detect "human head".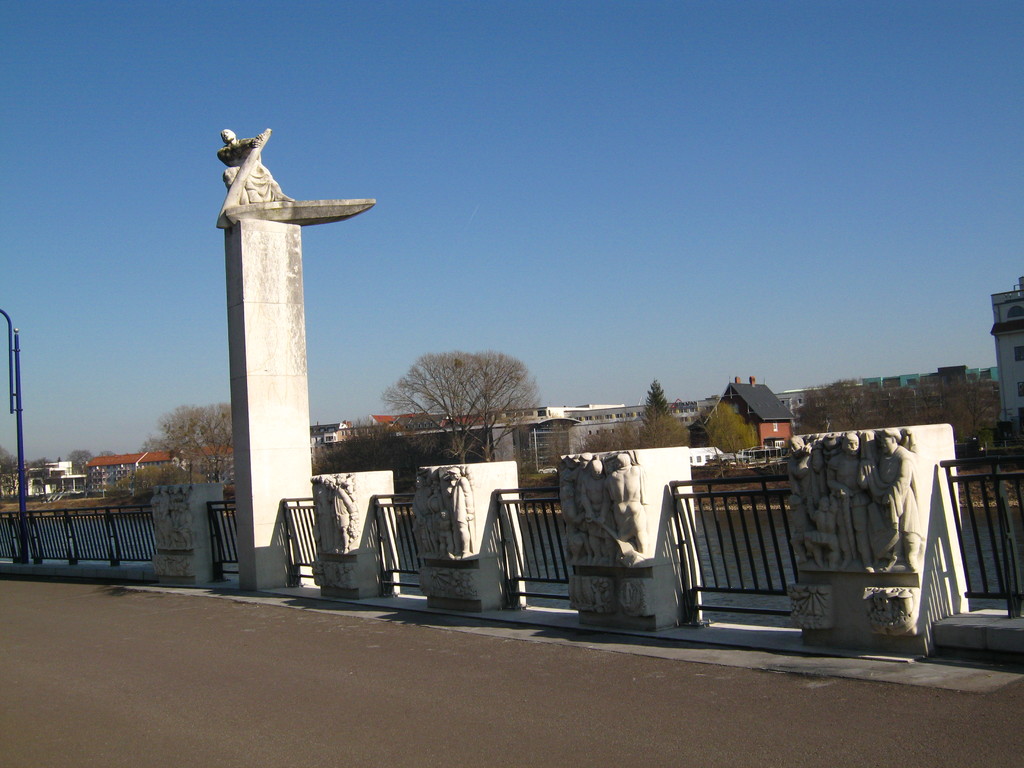
Detected at left=616, top=453, right=629, bottom=468.
